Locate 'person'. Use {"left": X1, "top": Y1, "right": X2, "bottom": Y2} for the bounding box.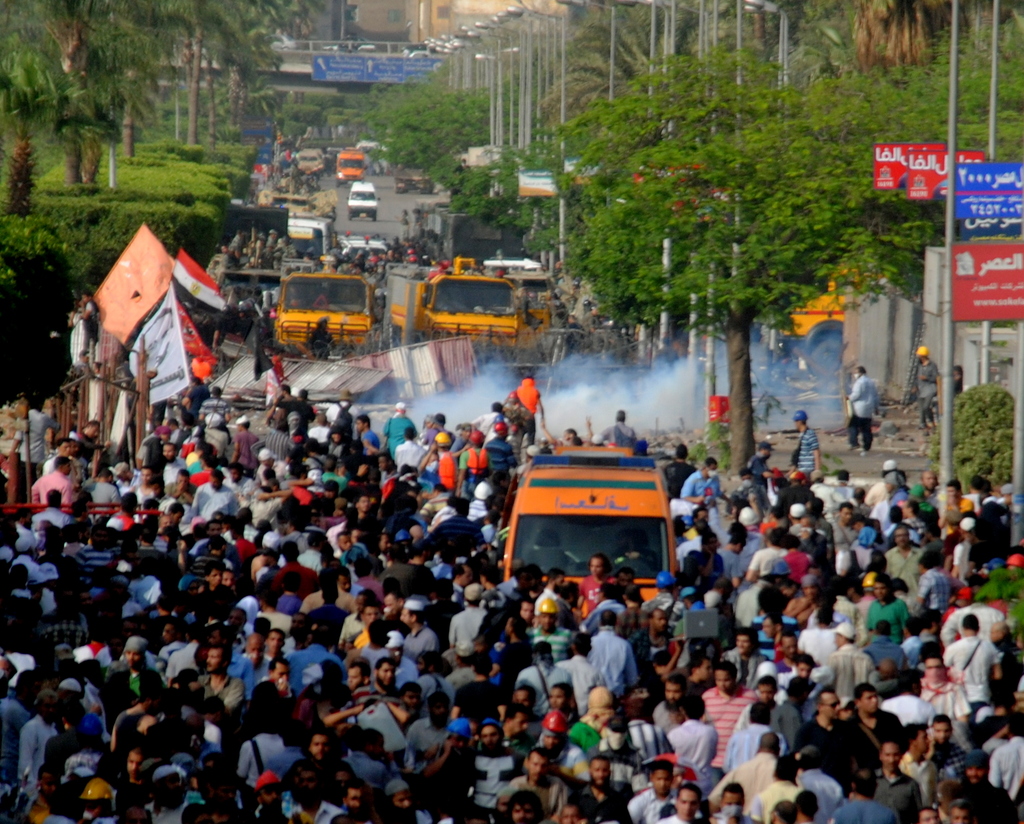
{"left": 995, "top": 715, "right": 1021, "bottom": 798}.
